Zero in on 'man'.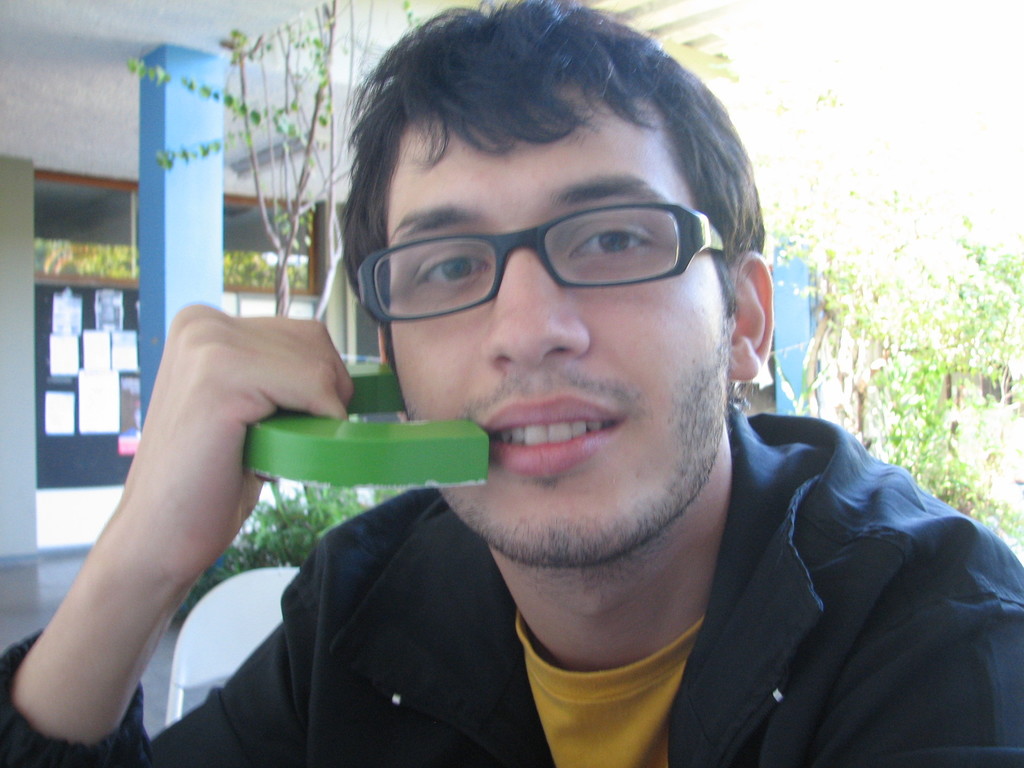
Zeroed in: (x1=7, y1=1, x2=1023, y2=767).
